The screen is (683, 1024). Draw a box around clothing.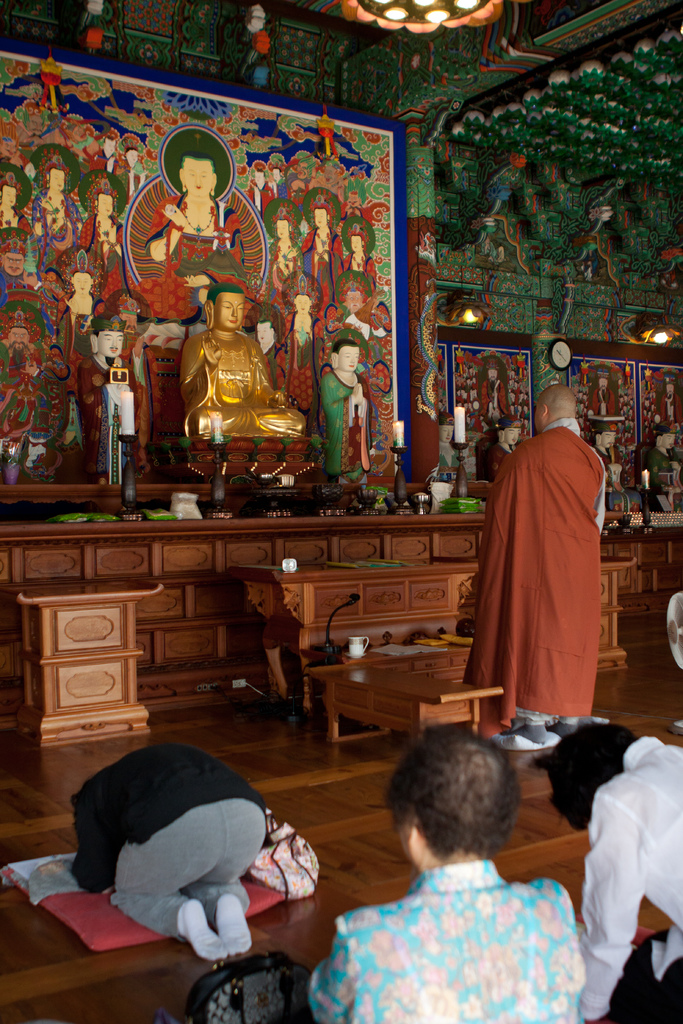
[473, 394, 618, 739].
